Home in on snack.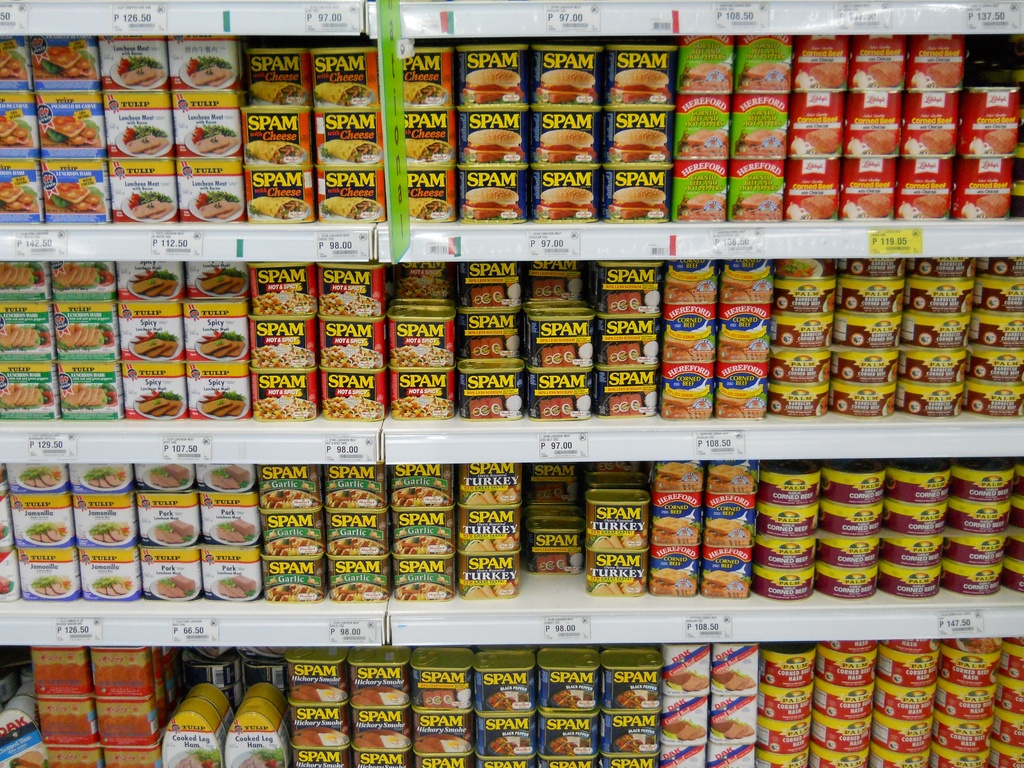
Homed in at left=125, top=136, right=157, bottom=153.
